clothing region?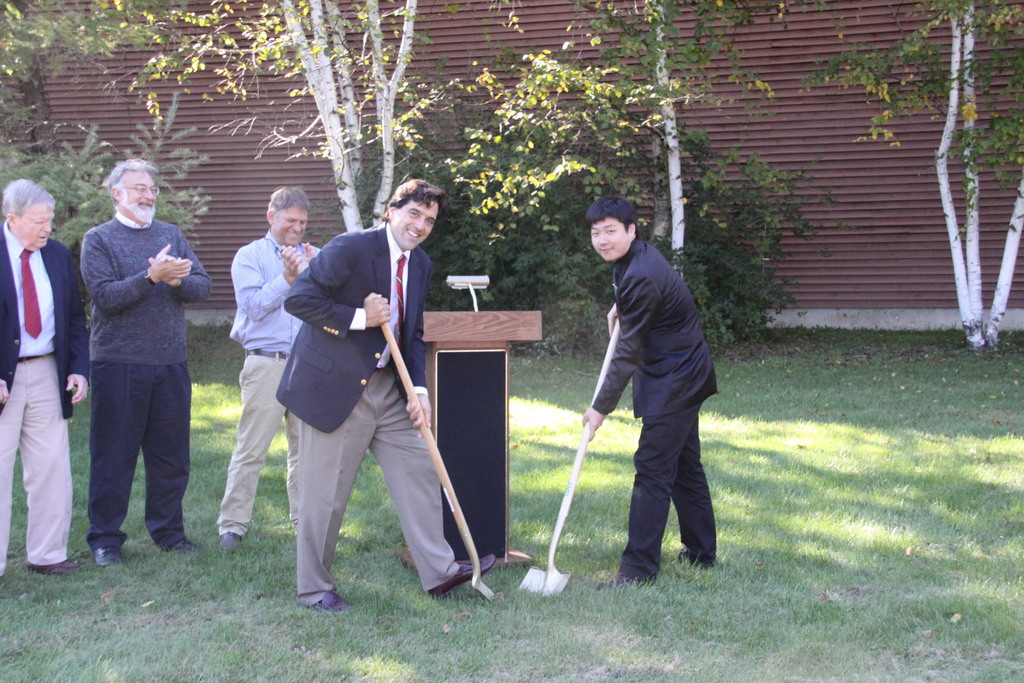
[left=212, top=231, right=317, bottom=527]
